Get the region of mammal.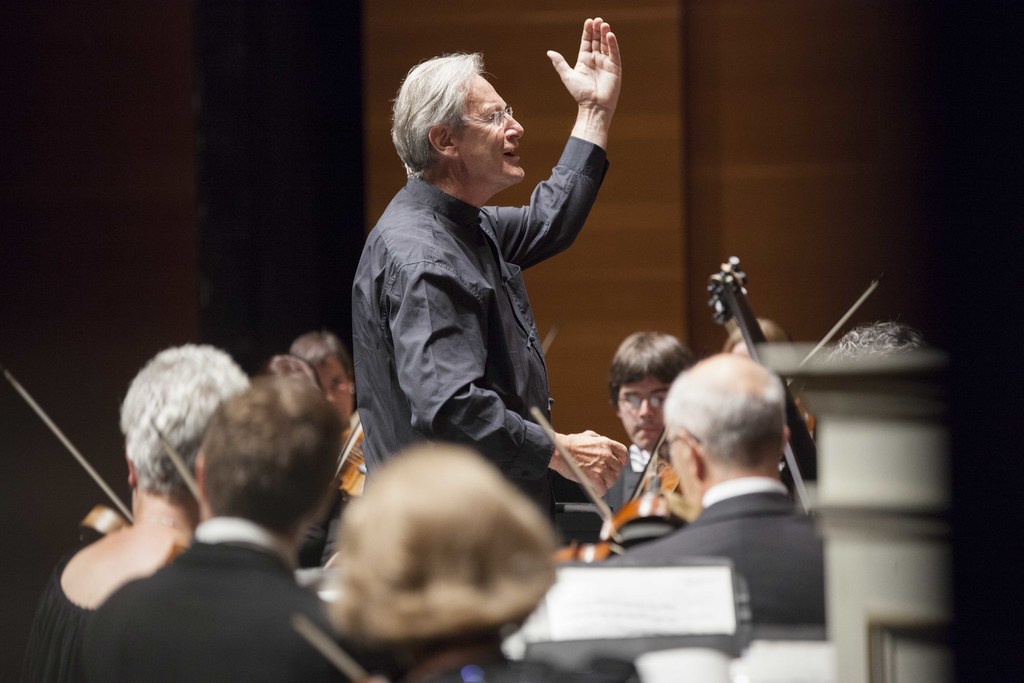
312, 438, 645, 682.
